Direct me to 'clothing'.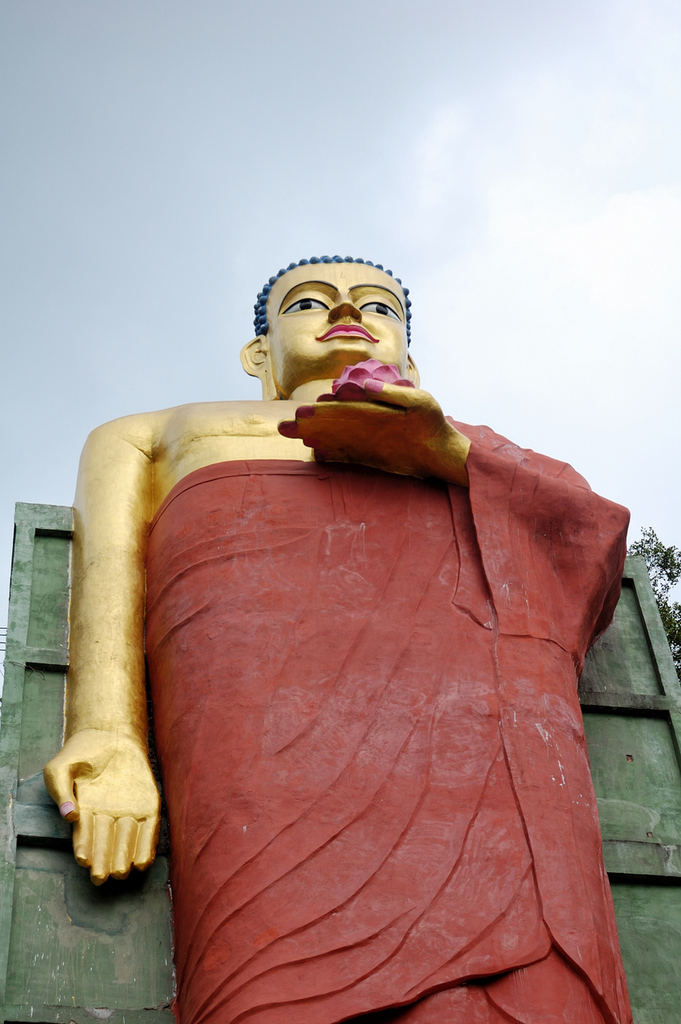
Direction: [79, 327, 643, 999].
